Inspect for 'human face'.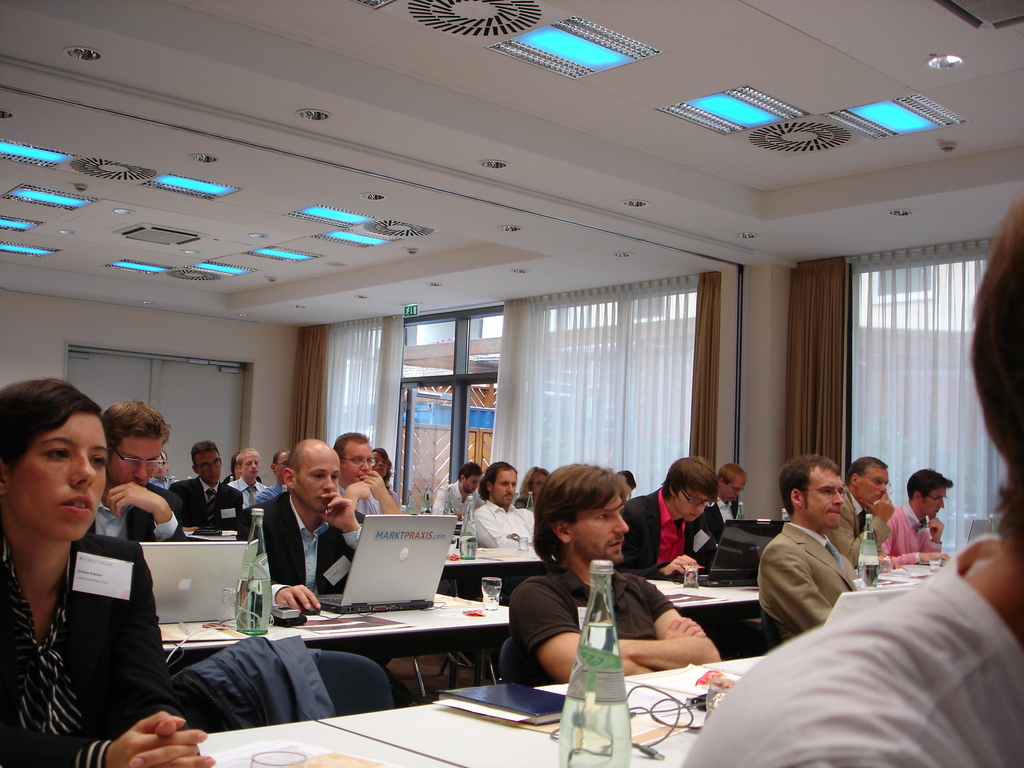
Inspection: crop(195, 445, 223, 484).
